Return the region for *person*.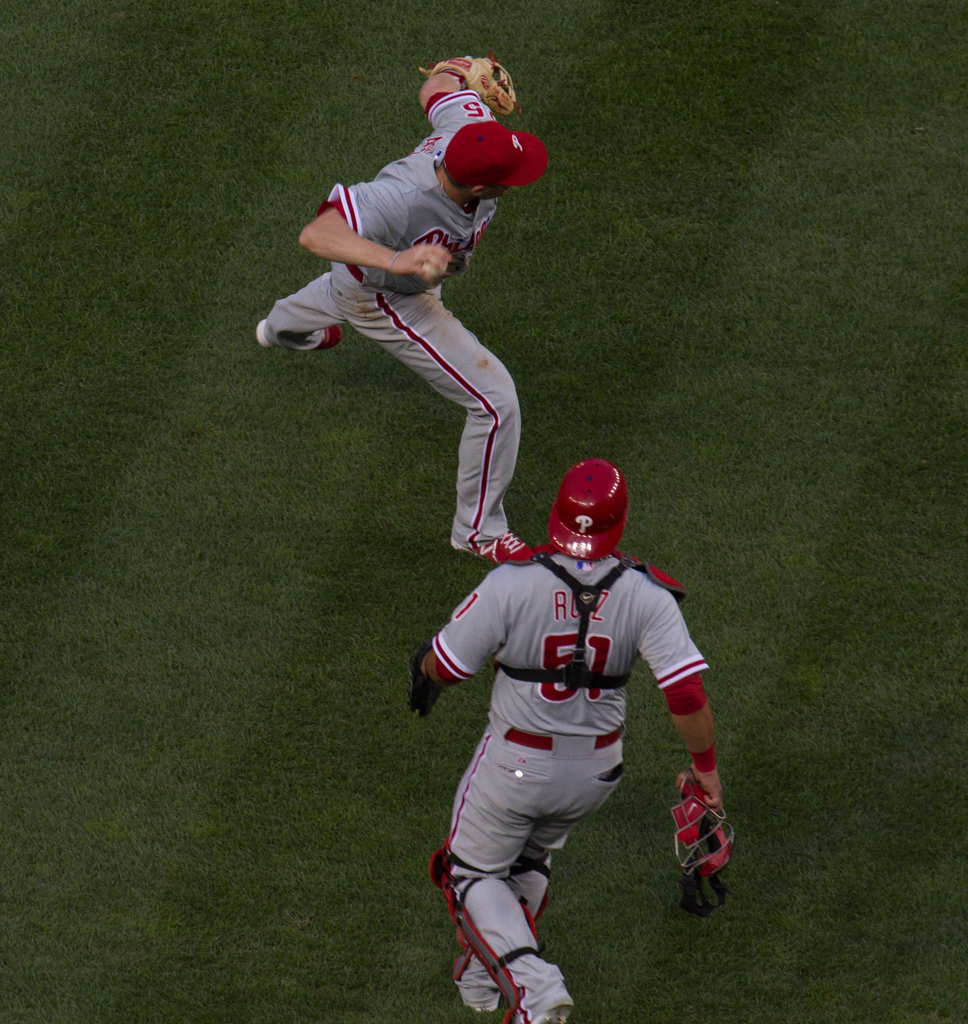
box=[280, 52, 559, 630].
